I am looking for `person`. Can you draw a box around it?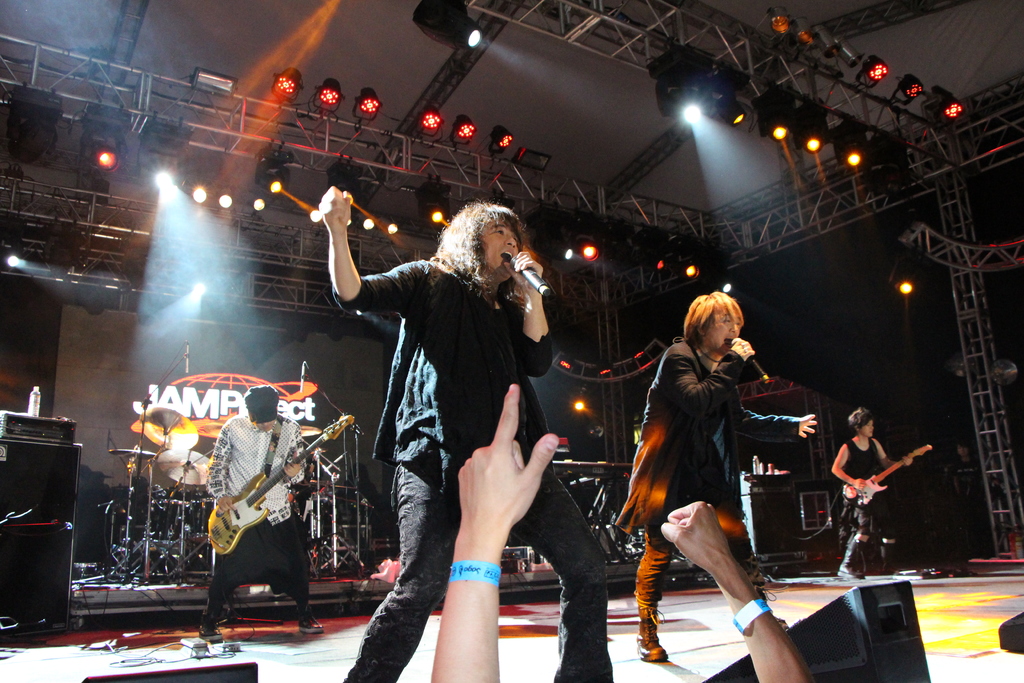
Sure, the bounding box is box=[428, 383, 559, 682].
